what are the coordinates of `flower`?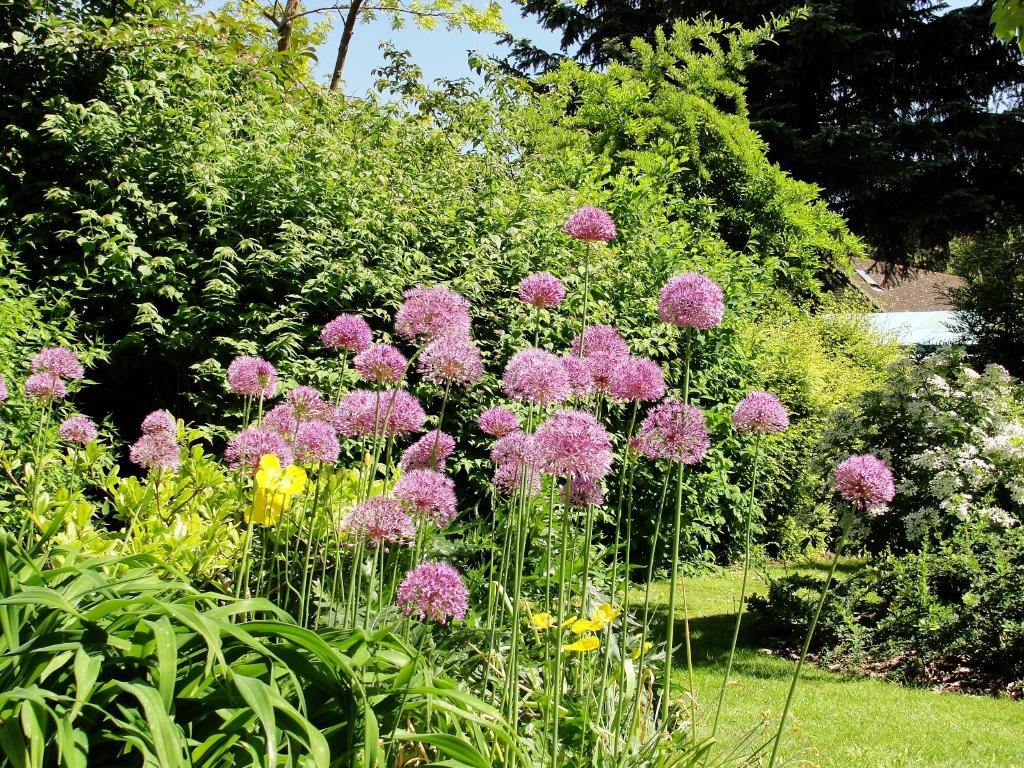
[x1=33, y1=349, x2=82, y2=379].
